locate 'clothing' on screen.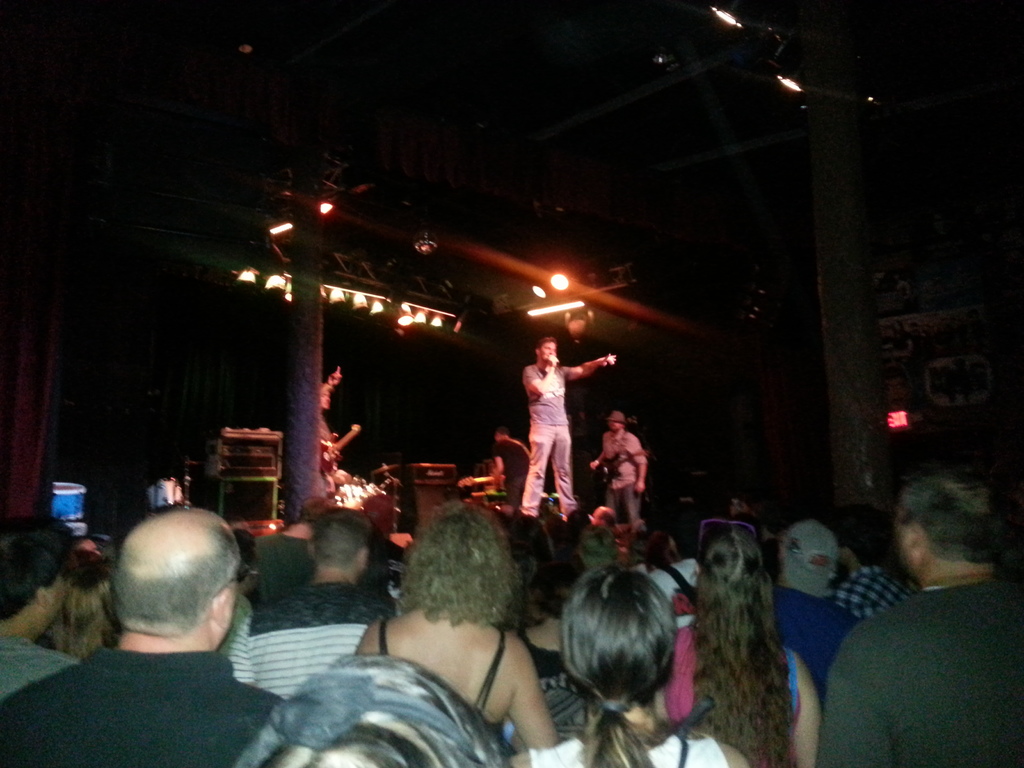
On screen at BBox(819, 529, 1014, 764).
